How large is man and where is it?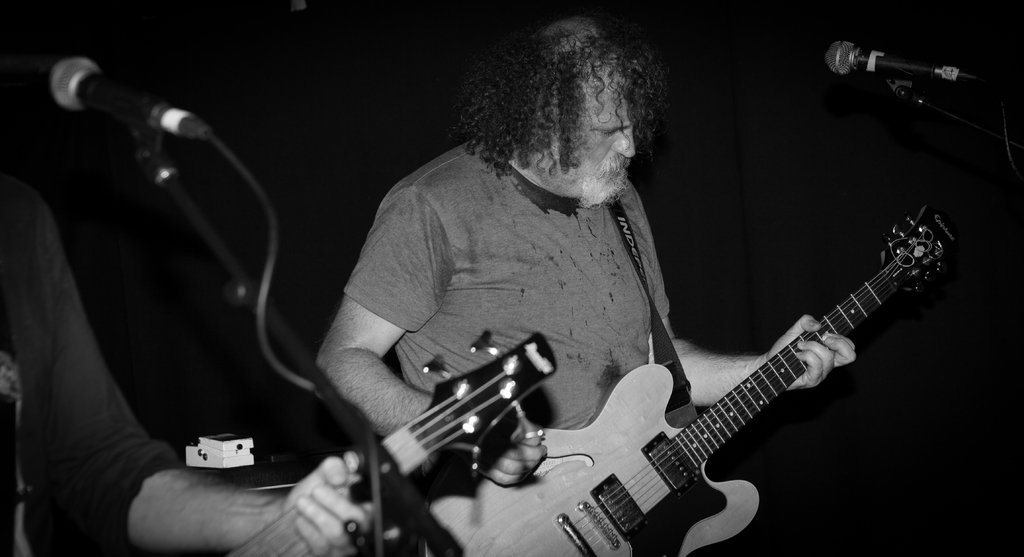
Bounding box: {"left": 275, "top": 27, "right": 810, "bottom": 551}.
